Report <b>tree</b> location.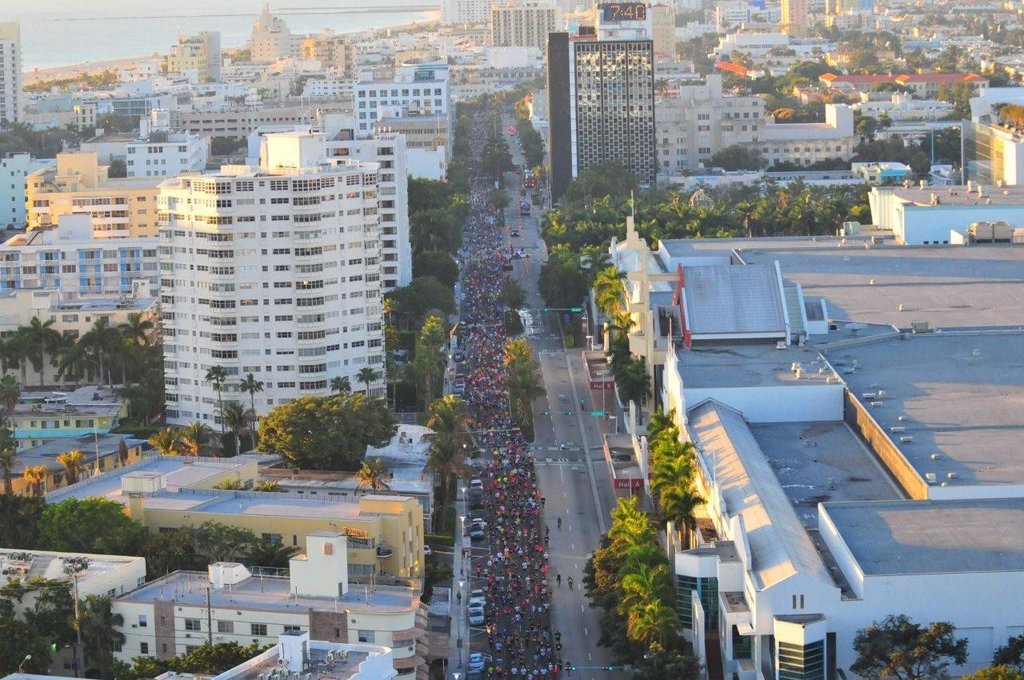
Report: crop(254, 390, 394, 477).
